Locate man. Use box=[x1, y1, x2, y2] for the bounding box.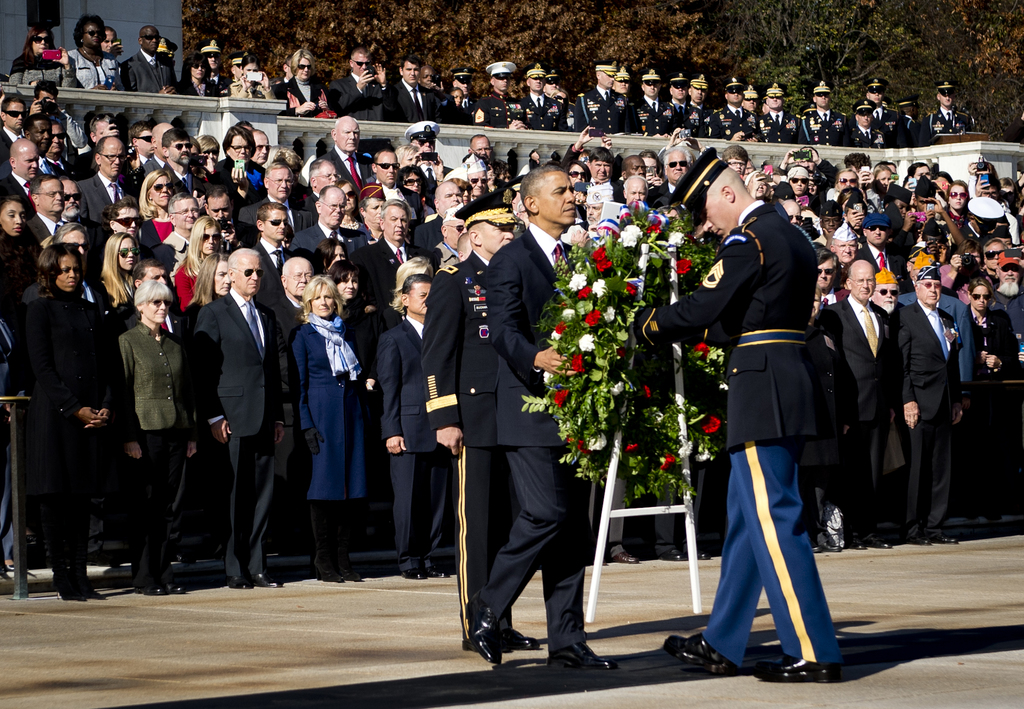
box=[252, 202, 296, 283].
